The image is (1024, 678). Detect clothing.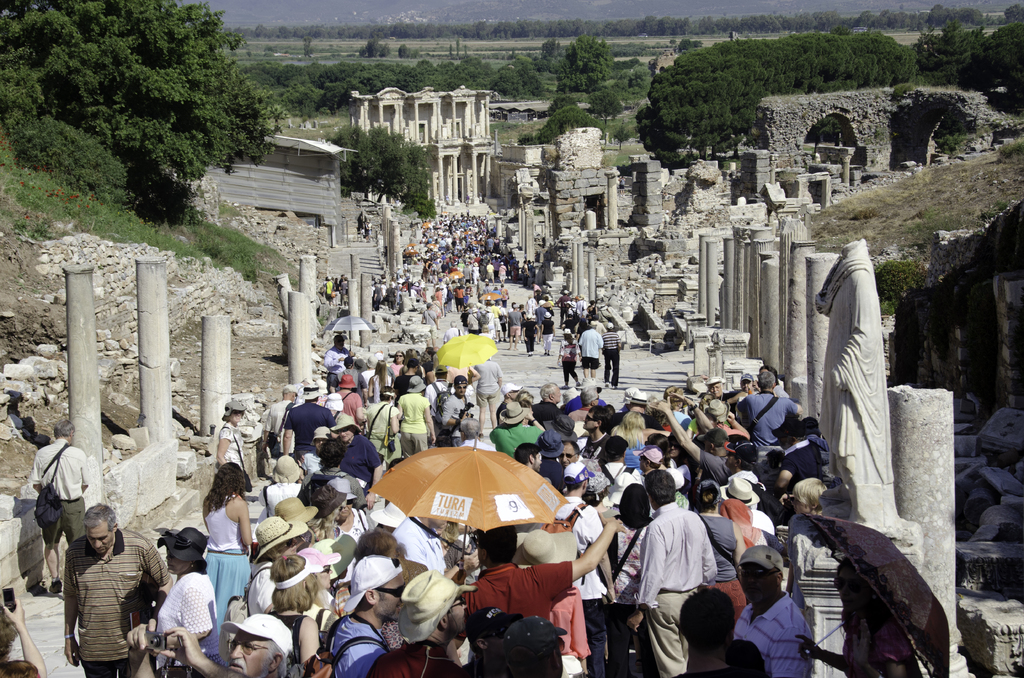
Detection: {"x1": 396, "y1": 520, "x2": 448, "y2": 566}.
